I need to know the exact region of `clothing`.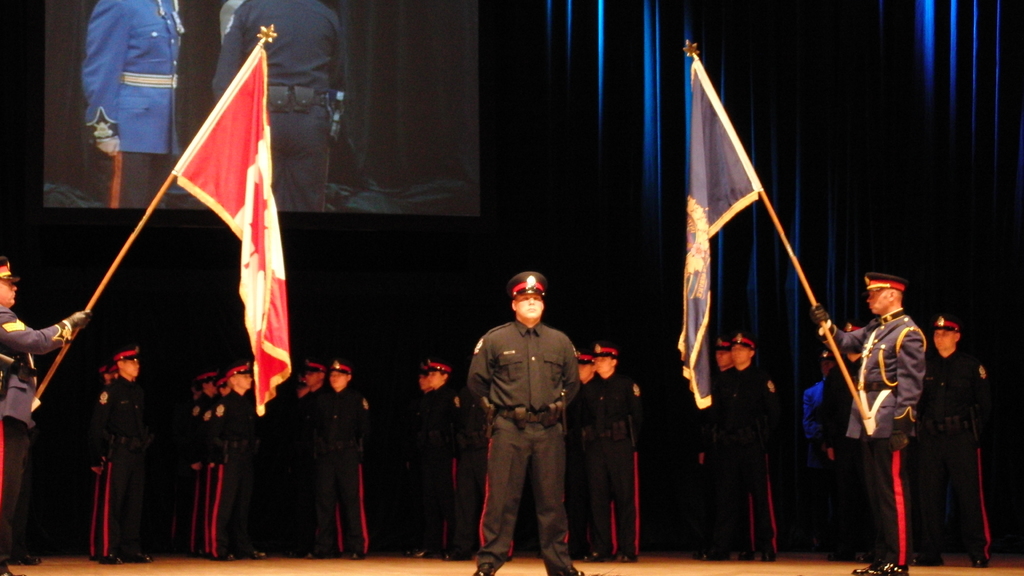
Region: 83, 0, 185, 207.
